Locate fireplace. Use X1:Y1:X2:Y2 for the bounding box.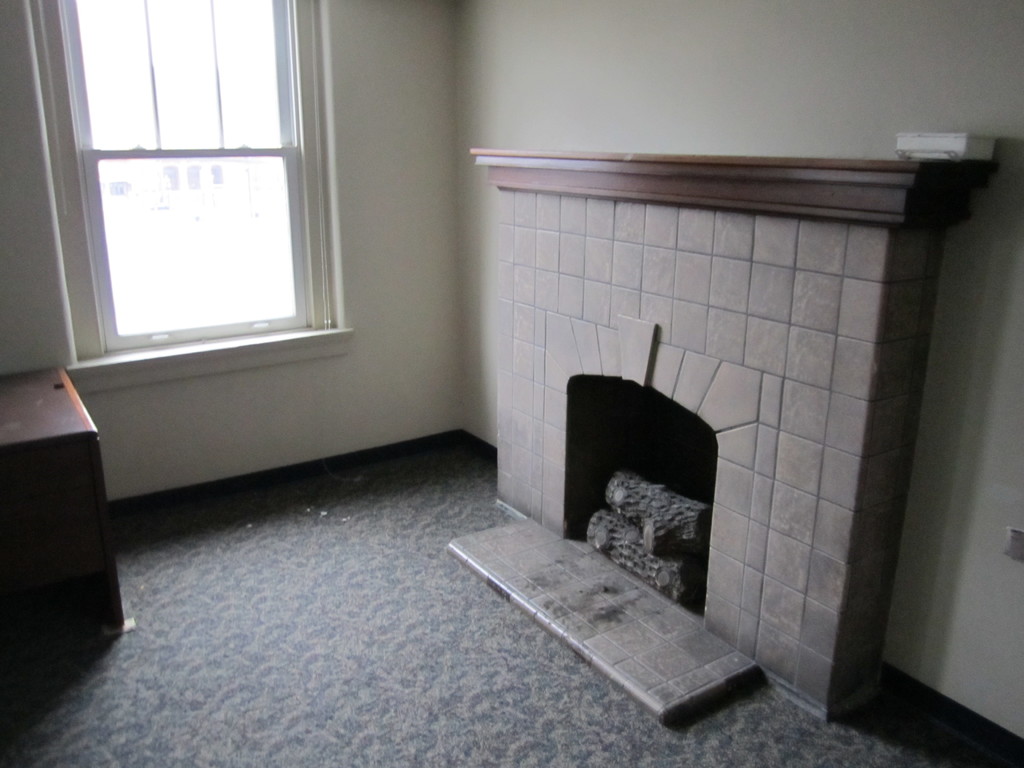
566:374:717:628.
